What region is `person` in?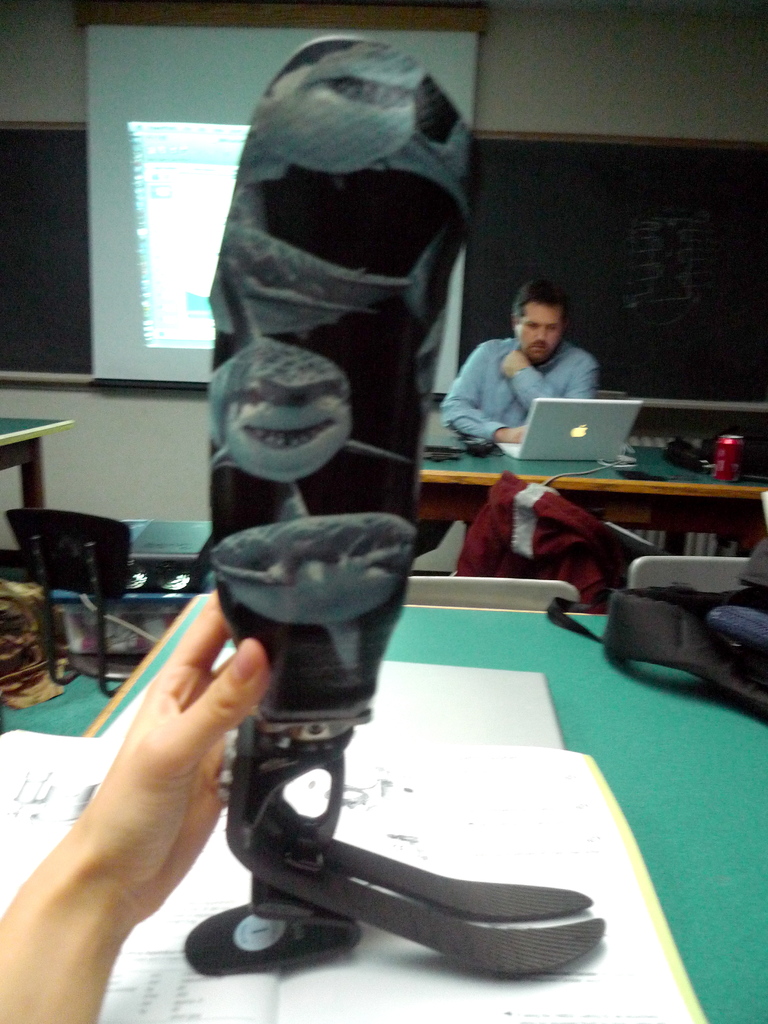
region(438, 285, 596, 447).
